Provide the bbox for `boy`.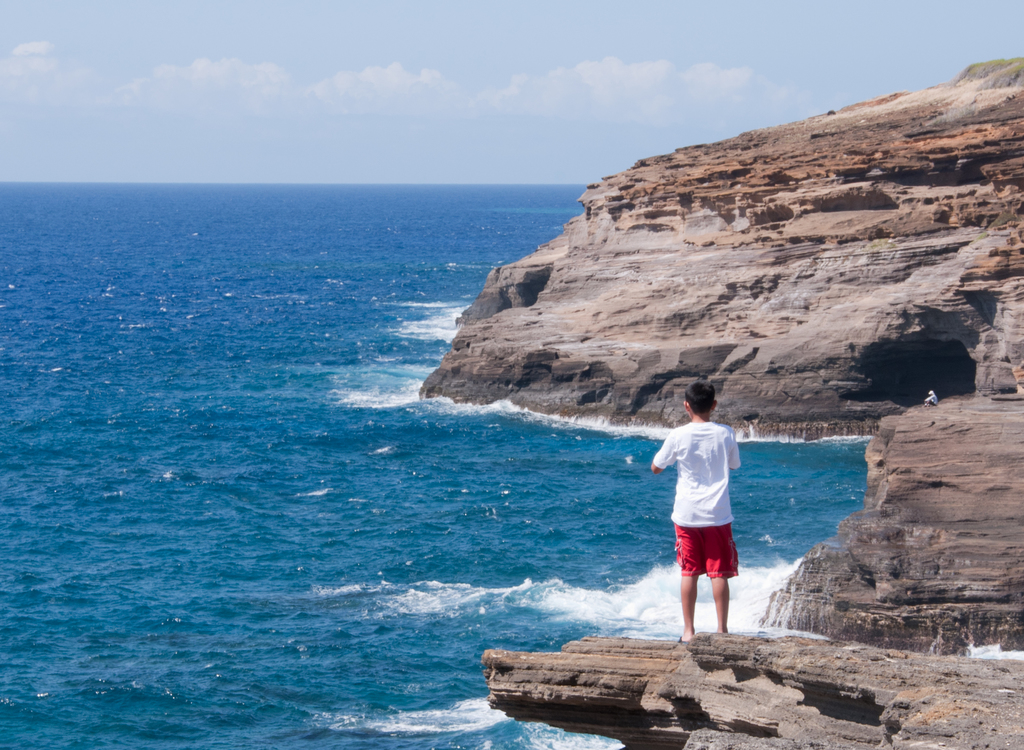
box=[650, 381, 746, 640].
